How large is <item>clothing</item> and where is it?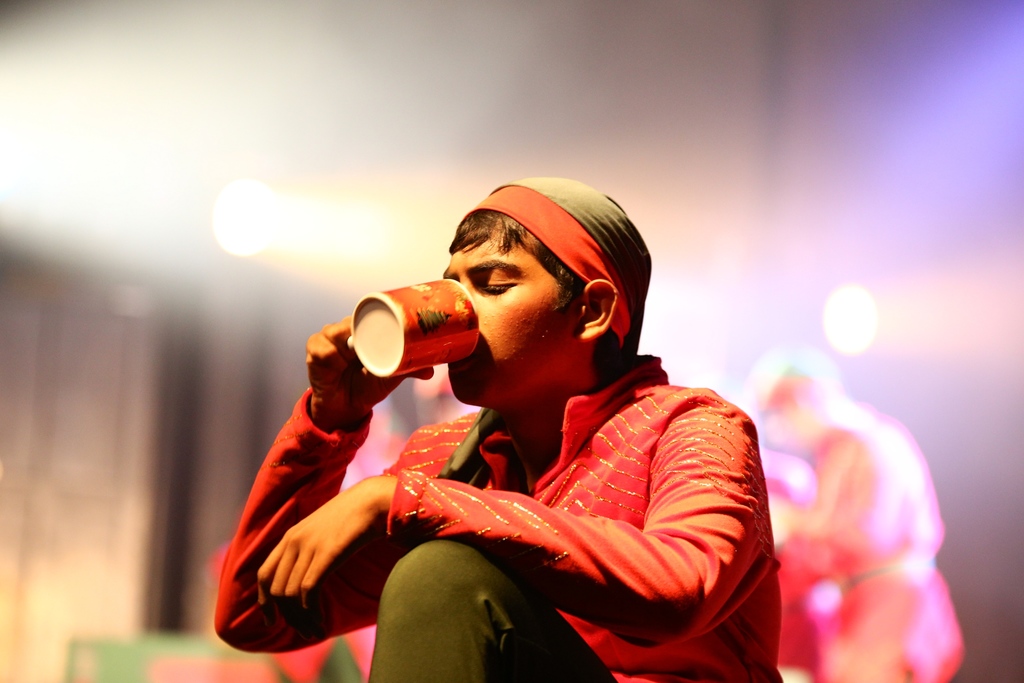
Bounding box: 781/413/968/682.
